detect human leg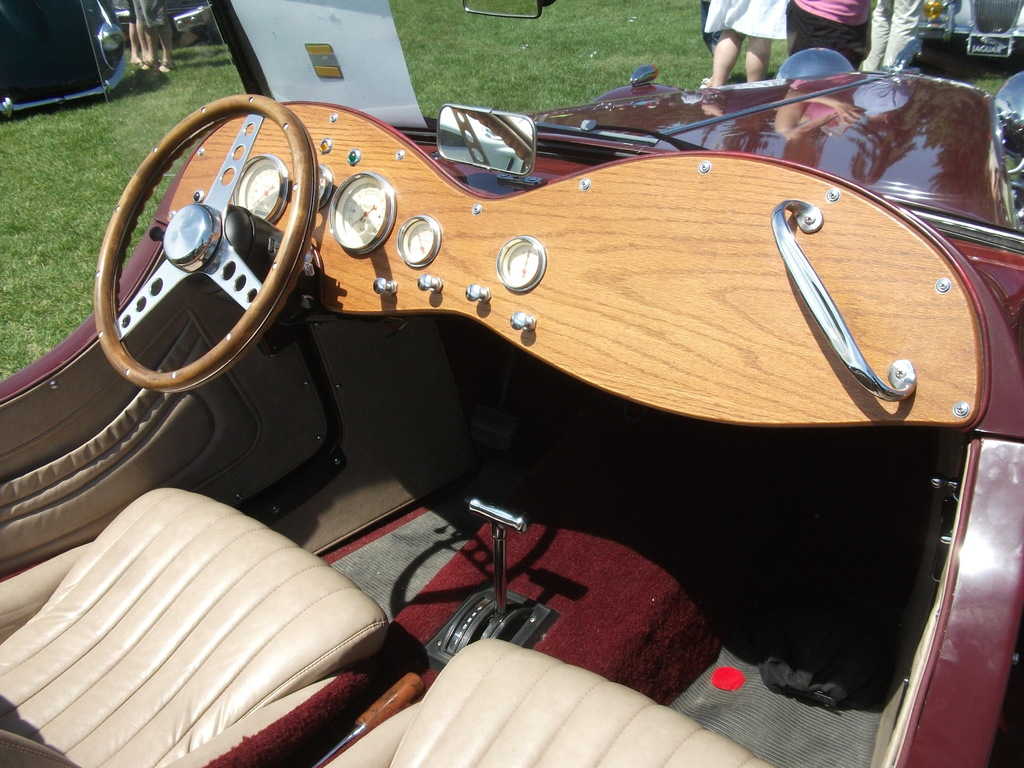
detection(861, 1, 895, 69)
